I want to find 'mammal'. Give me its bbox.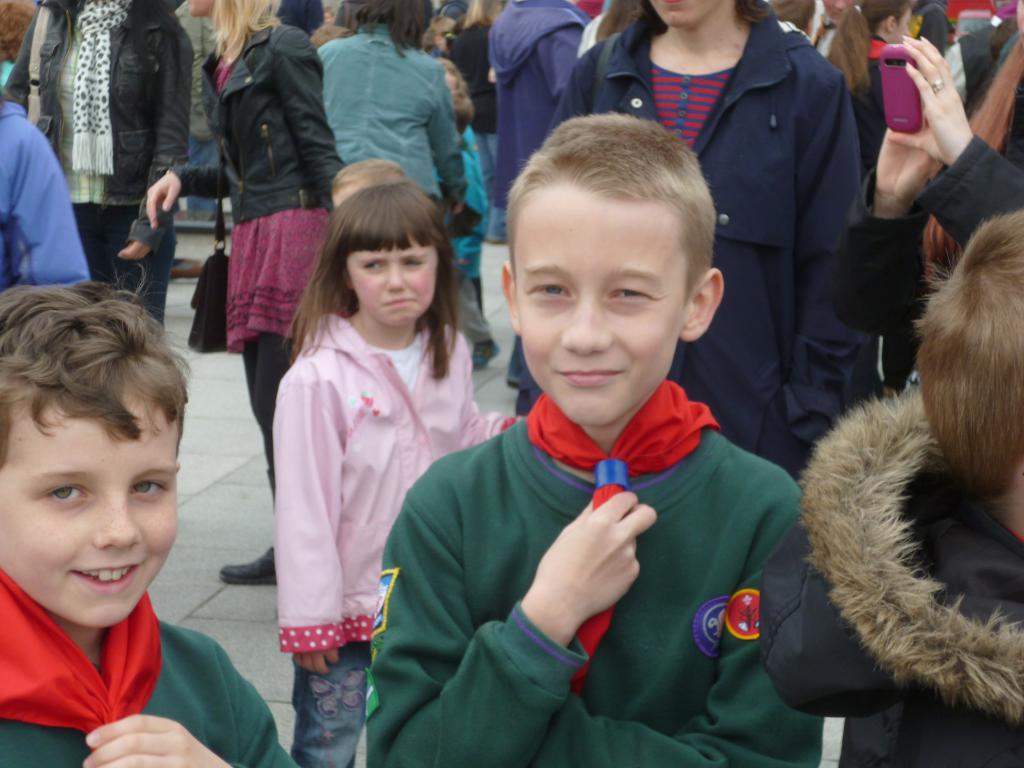
{"left": 566, "top": 0, "right": 647, "bottom": 60}.
